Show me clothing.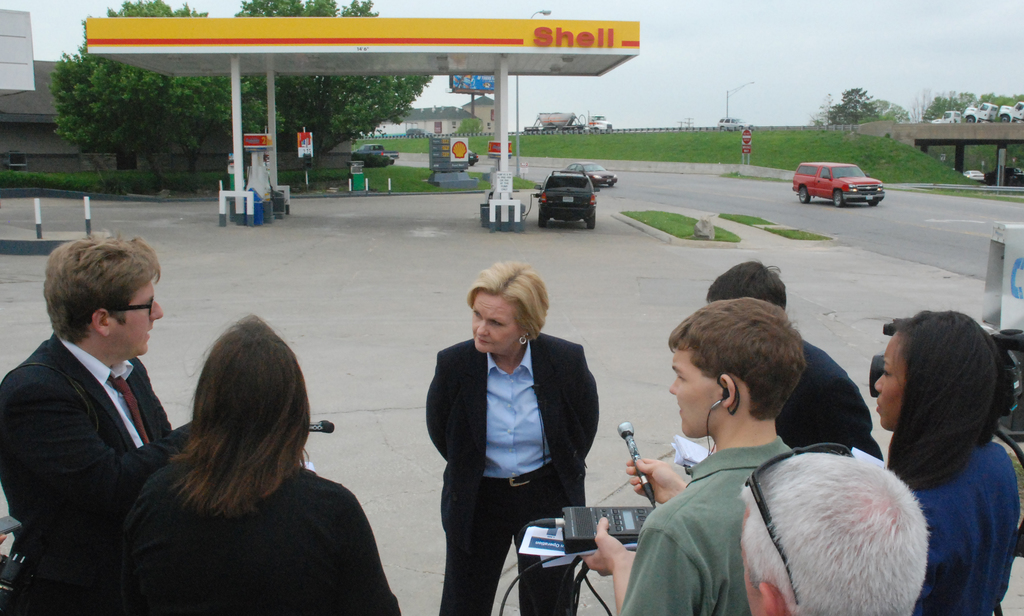
clothing is here: (917,443,1023,615).
